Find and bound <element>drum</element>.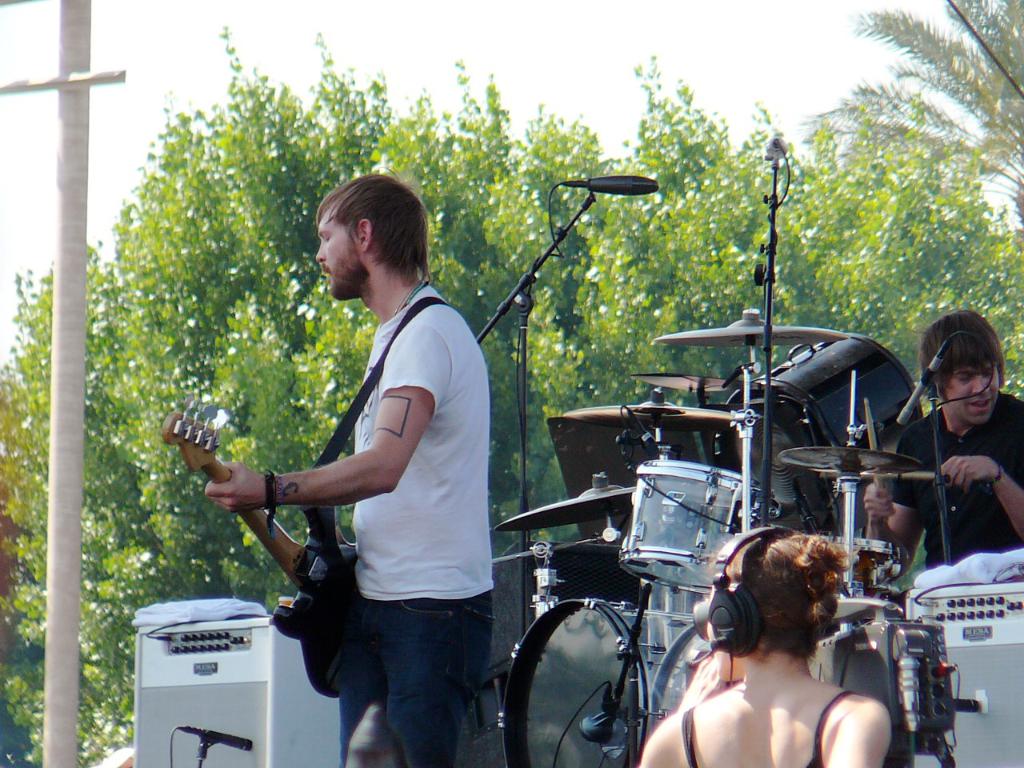
Bound: <region>619, 461, 760, 594</region>.
